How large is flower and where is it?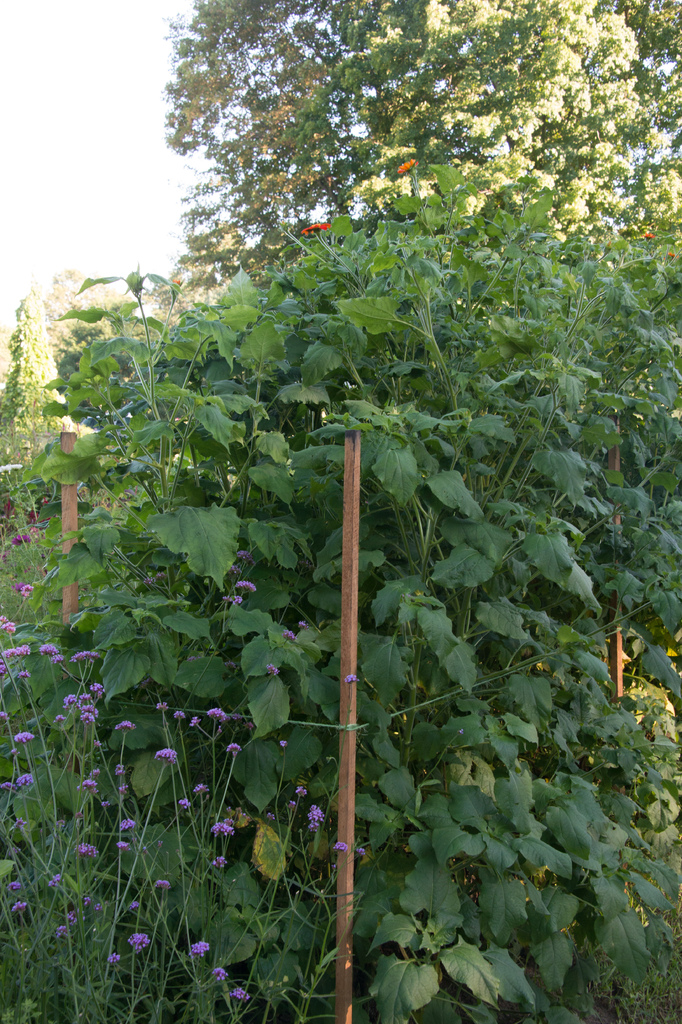
Bounding box: [x1=129, y1=934, x2=155, y2=953].
